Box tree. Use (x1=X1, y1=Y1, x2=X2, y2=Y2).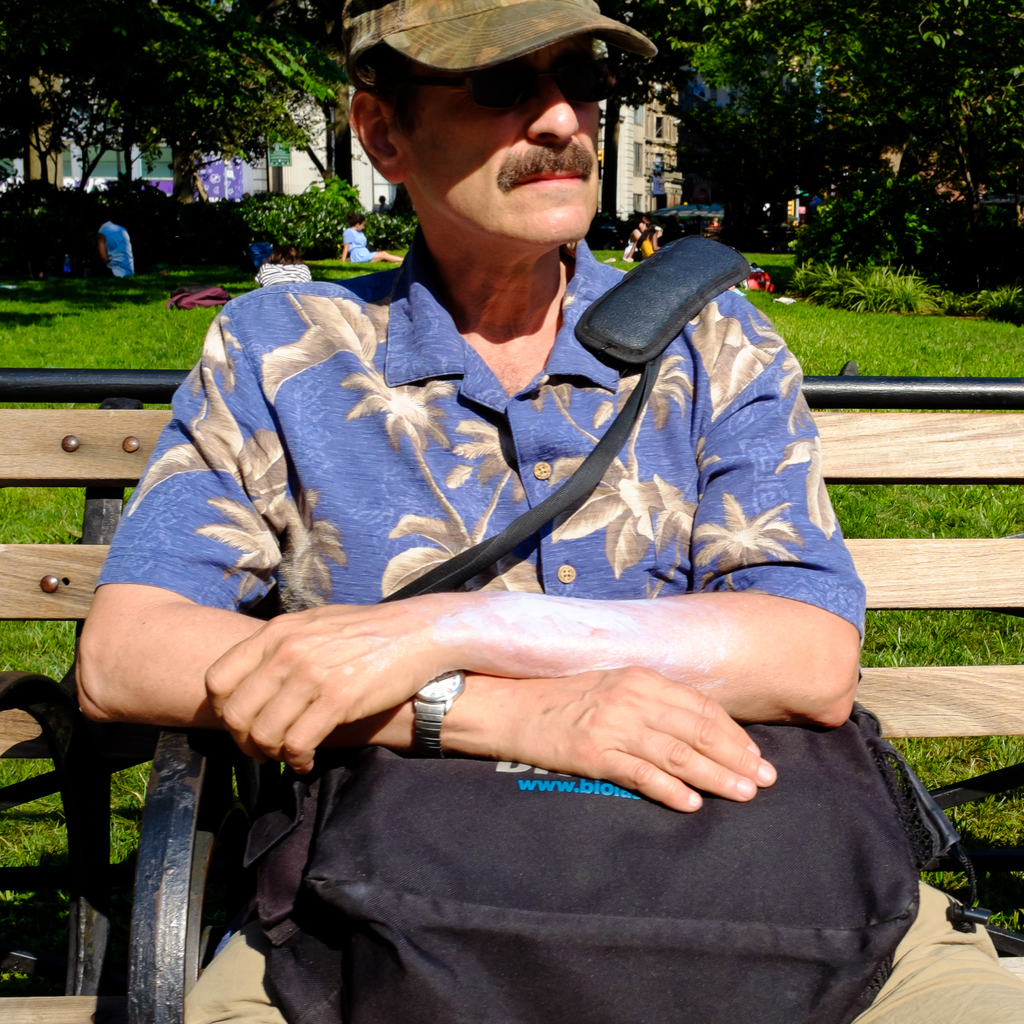
(x1=288, y1=13, x2=381, y2=206).
